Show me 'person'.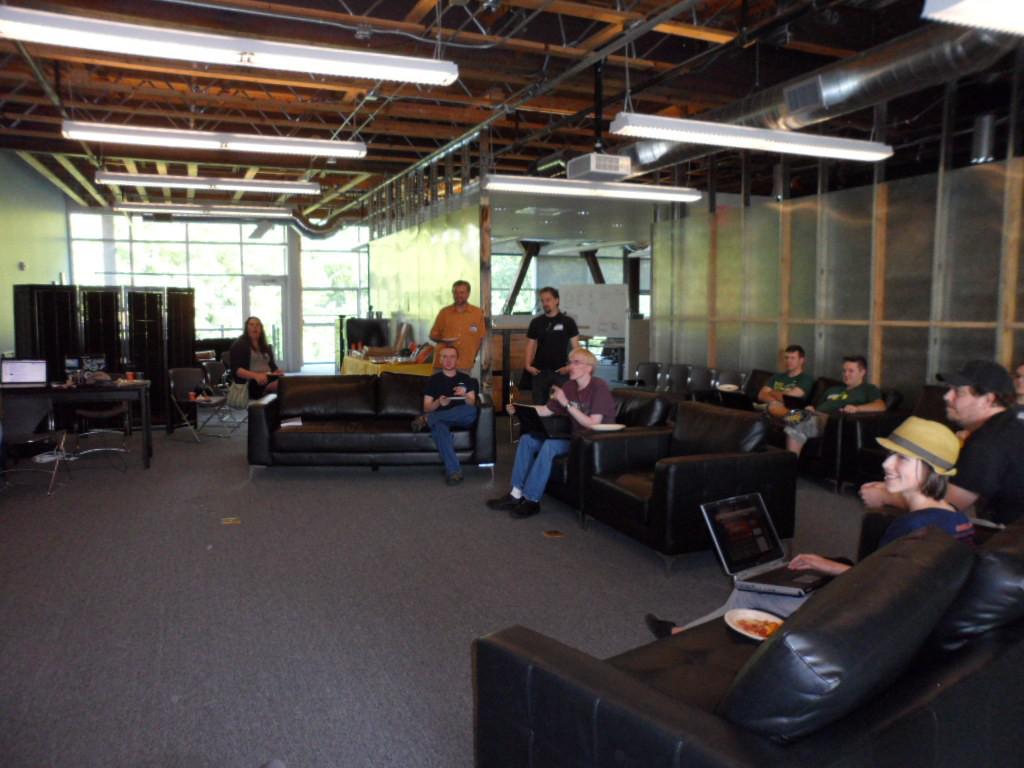
'person' is here: left=739, top=346, right=813, bottom=453.
